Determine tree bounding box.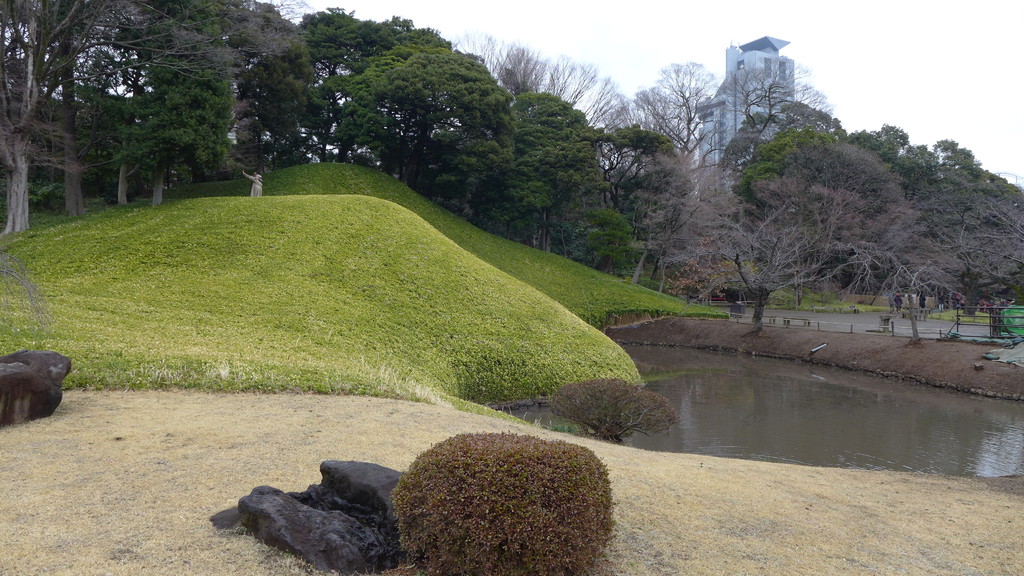
Determined: detection(885, 131, 1004, 216).
